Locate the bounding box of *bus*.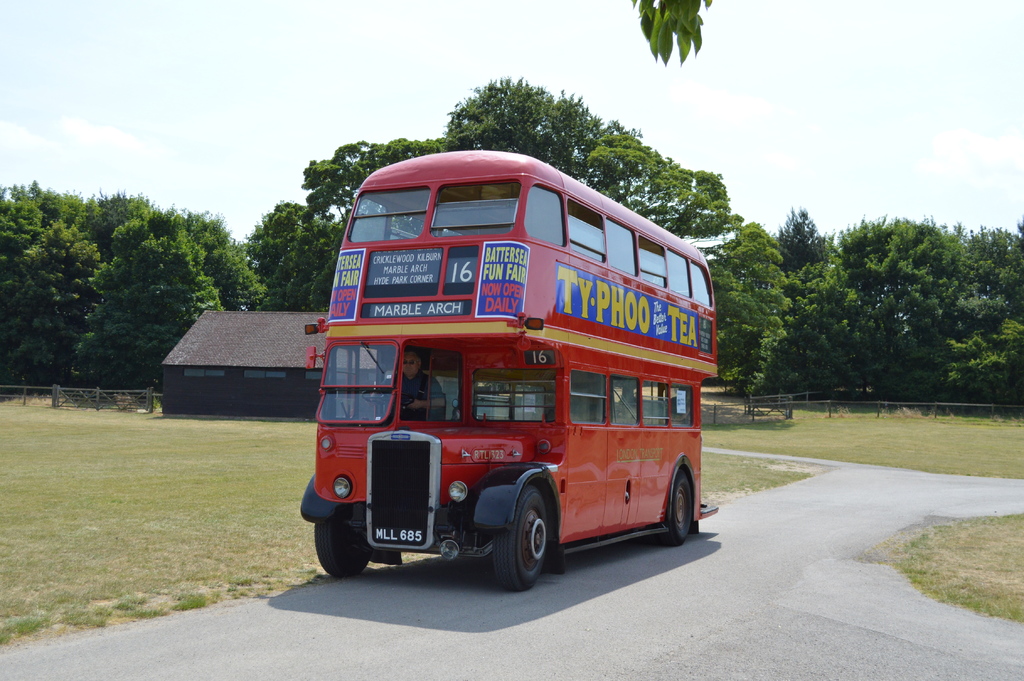
Bounding box: (294, 151, 719, 595).
